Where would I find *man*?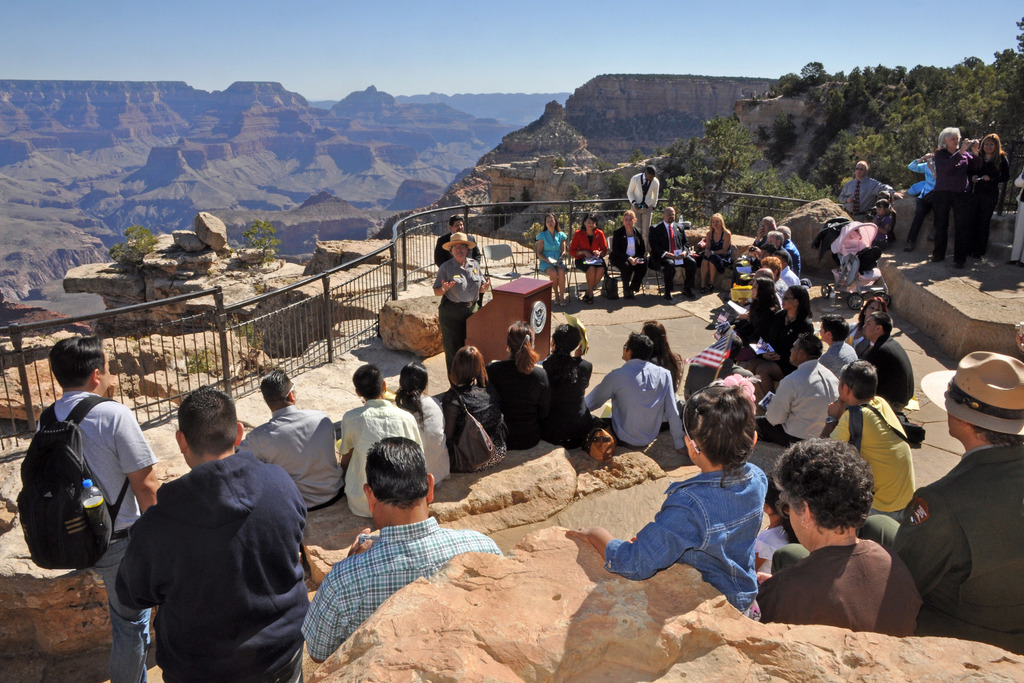
At (867,314,915,407).
